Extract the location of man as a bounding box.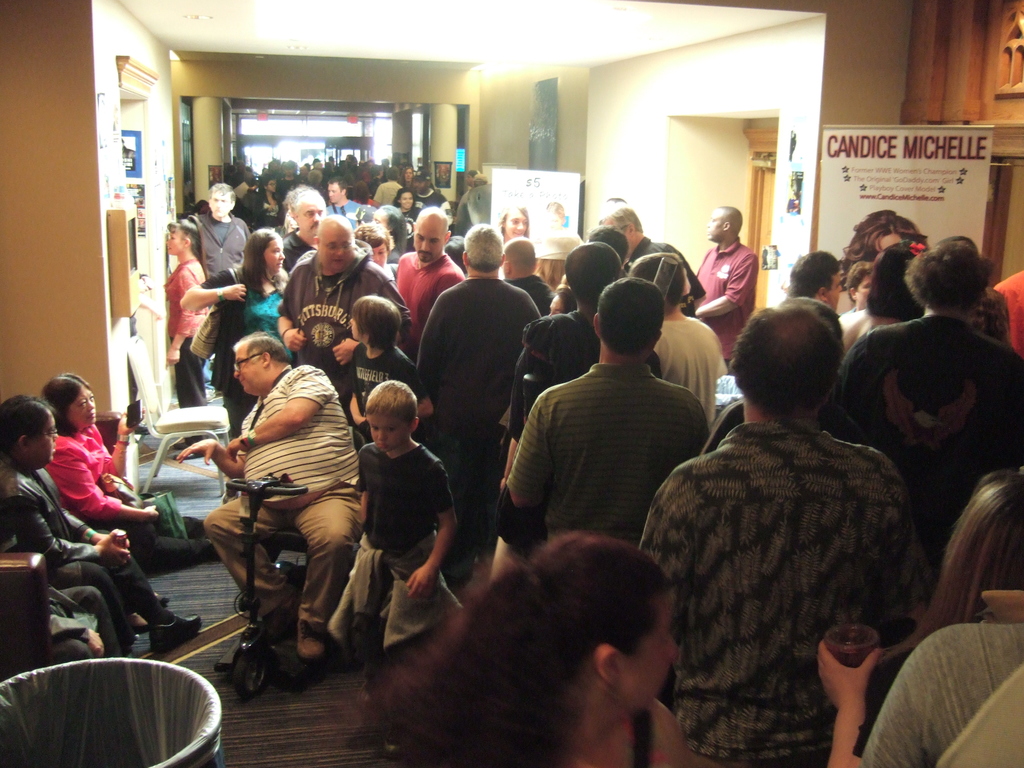
x1=279 y1=213 x2=413 y2=405.
